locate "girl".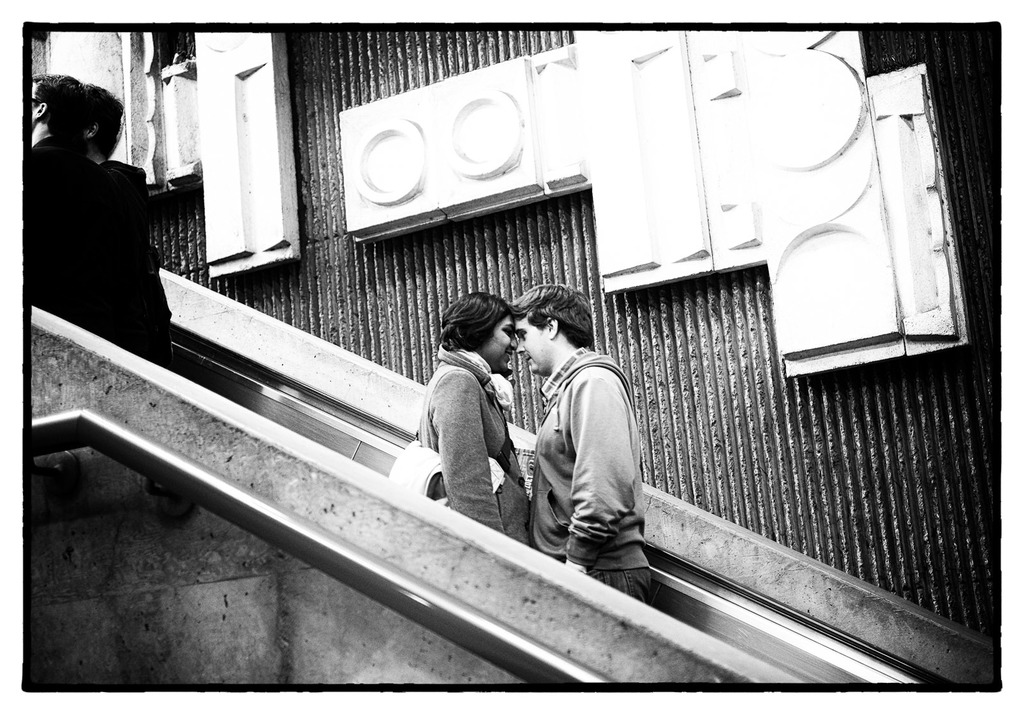
Bounding box: [left=417, top=292, right=534, bottom=545].
